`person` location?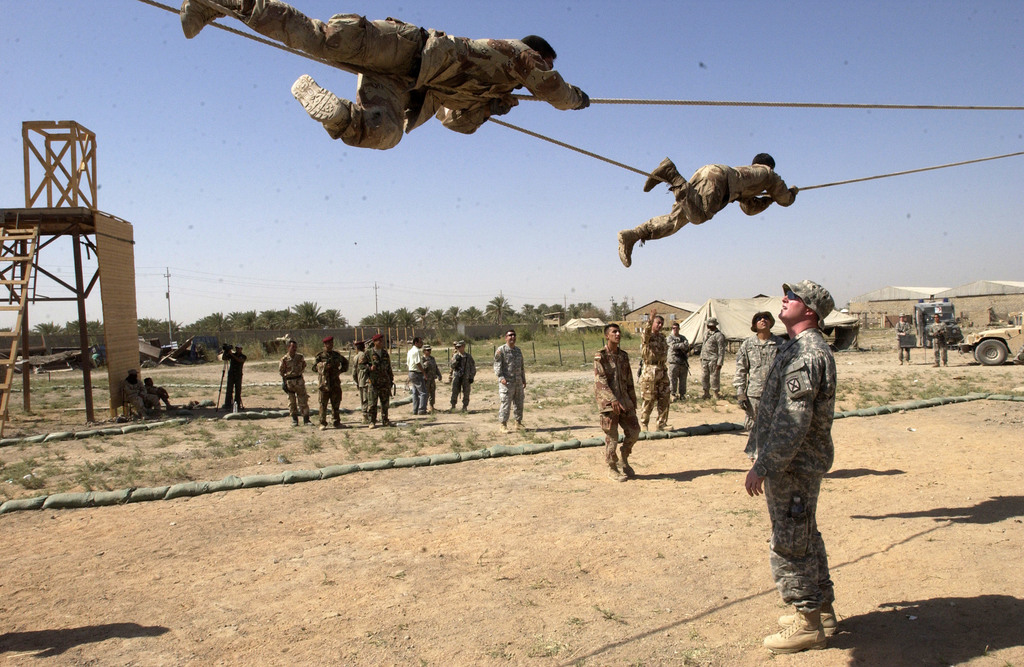
region(741, 280, 840, 654)
